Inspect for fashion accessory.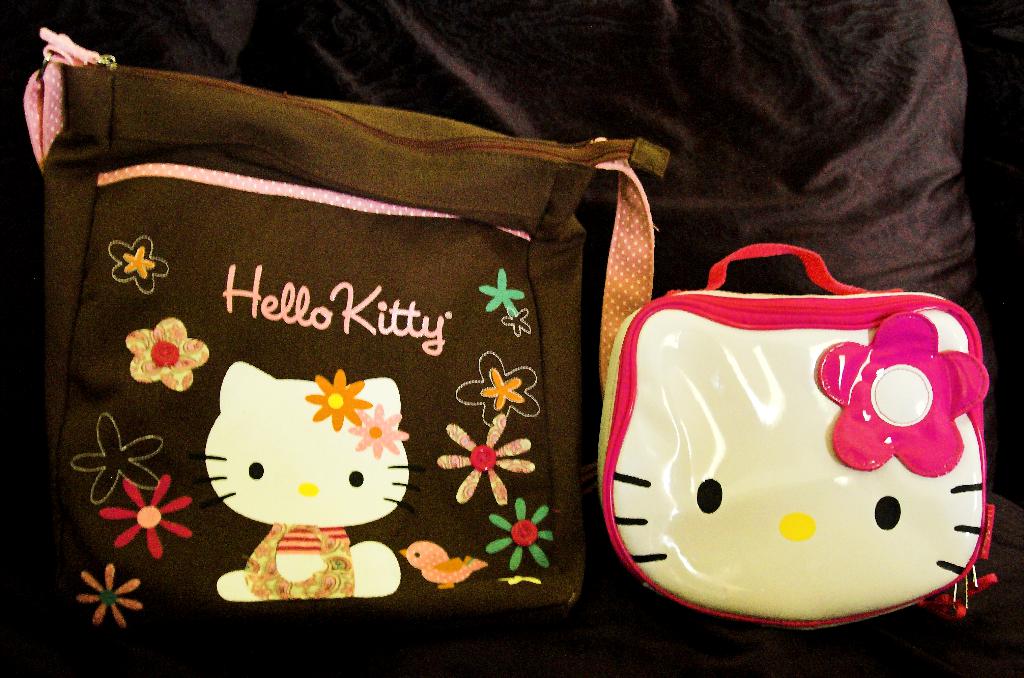
Inspection: <region>601, 234, 1001, 621</region>.
